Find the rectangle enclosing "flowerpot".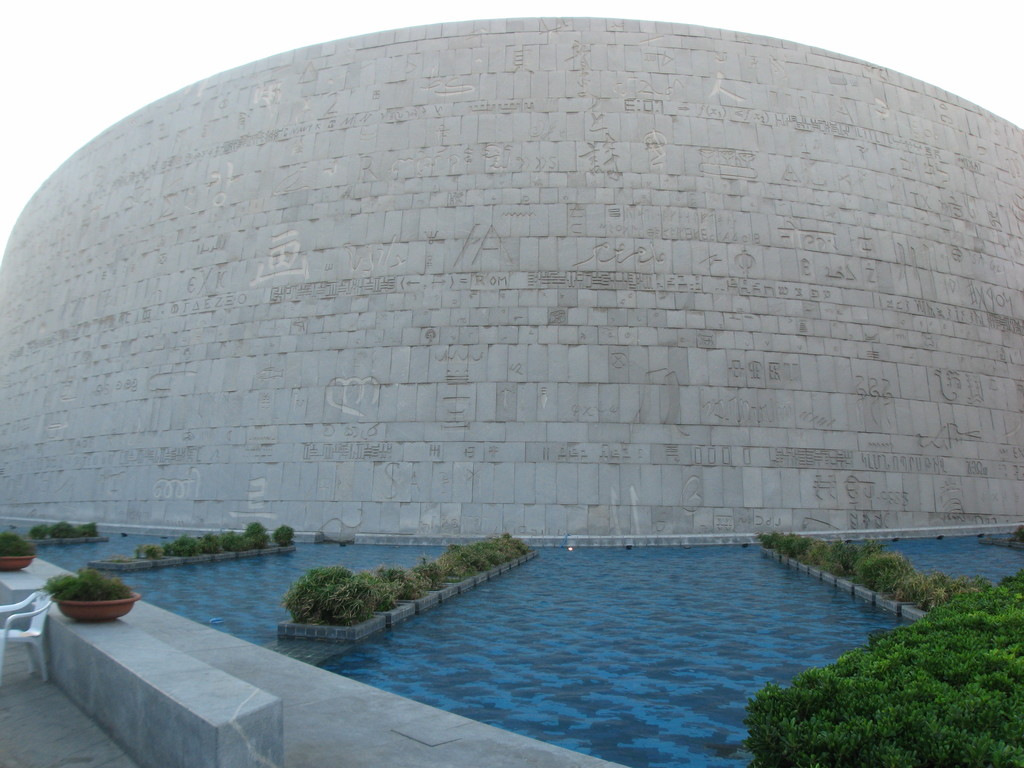
detection(50, 590, 140, 624).
